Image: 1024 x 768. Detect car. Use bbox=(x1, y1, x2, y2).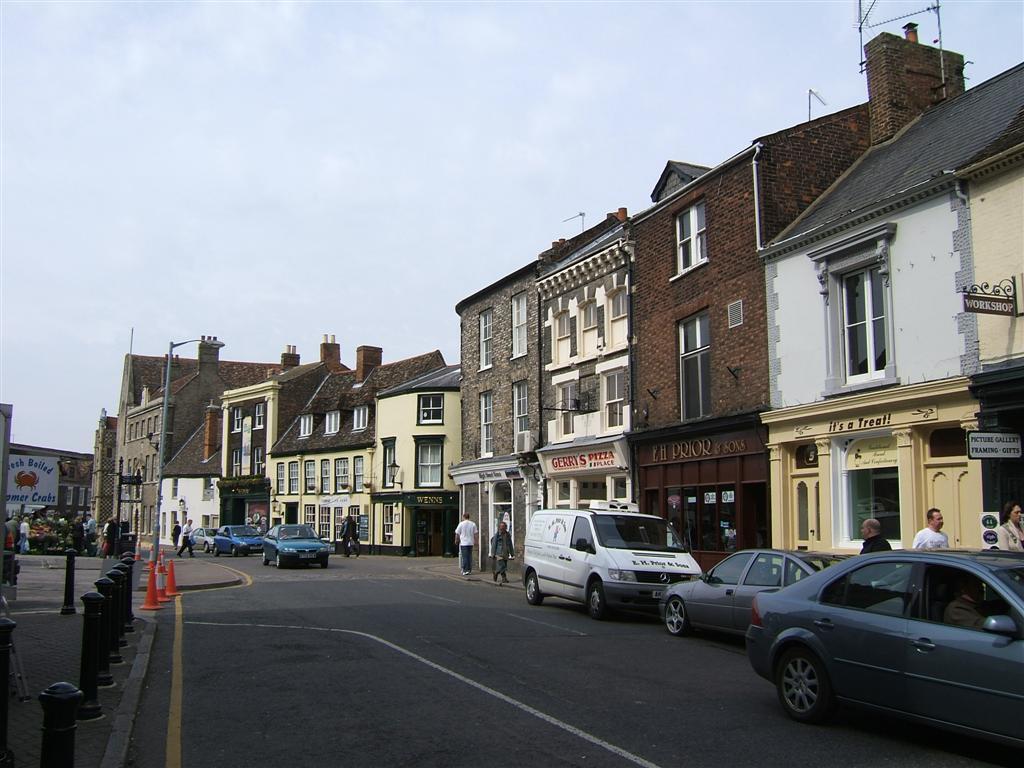
bbox=(661, 548, 863, 635).
